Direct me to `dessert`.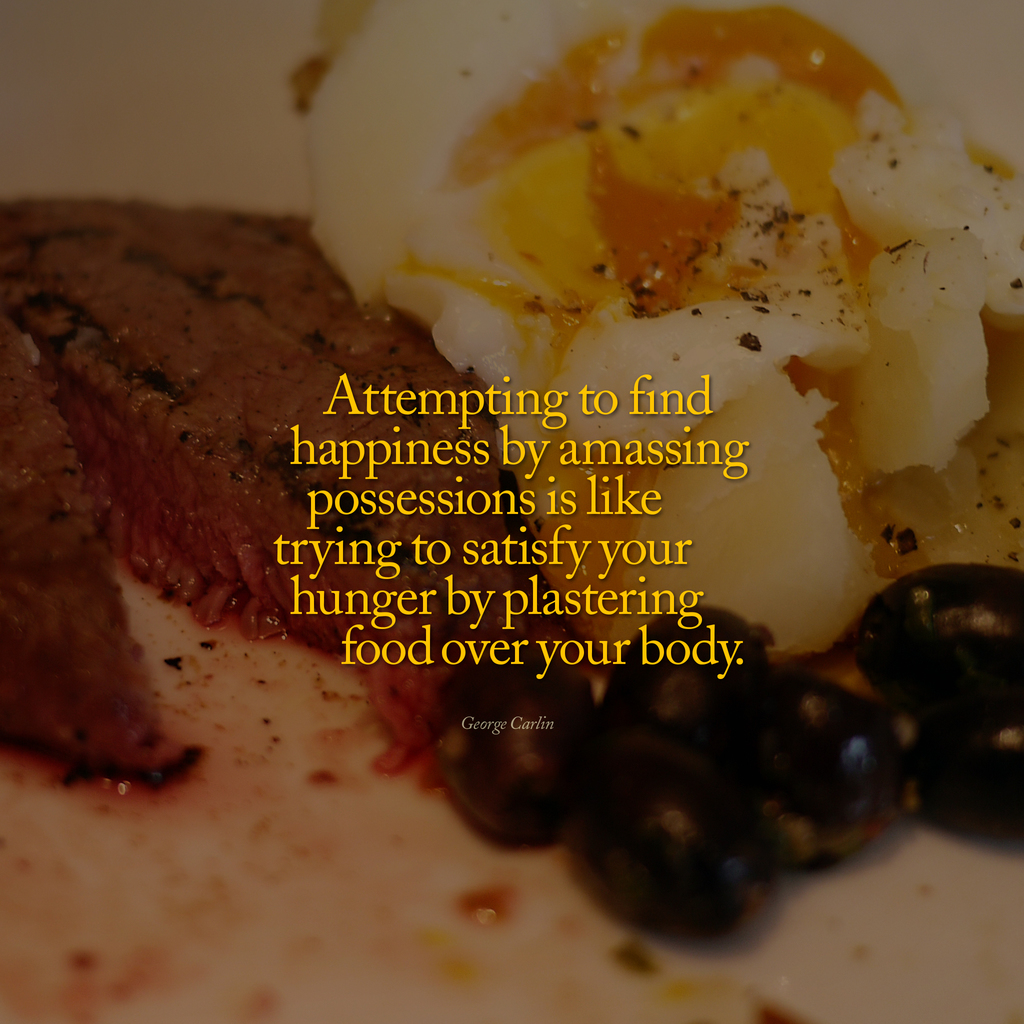
Direction: (x1=850, y1=557, x2=1023, y2=699).
